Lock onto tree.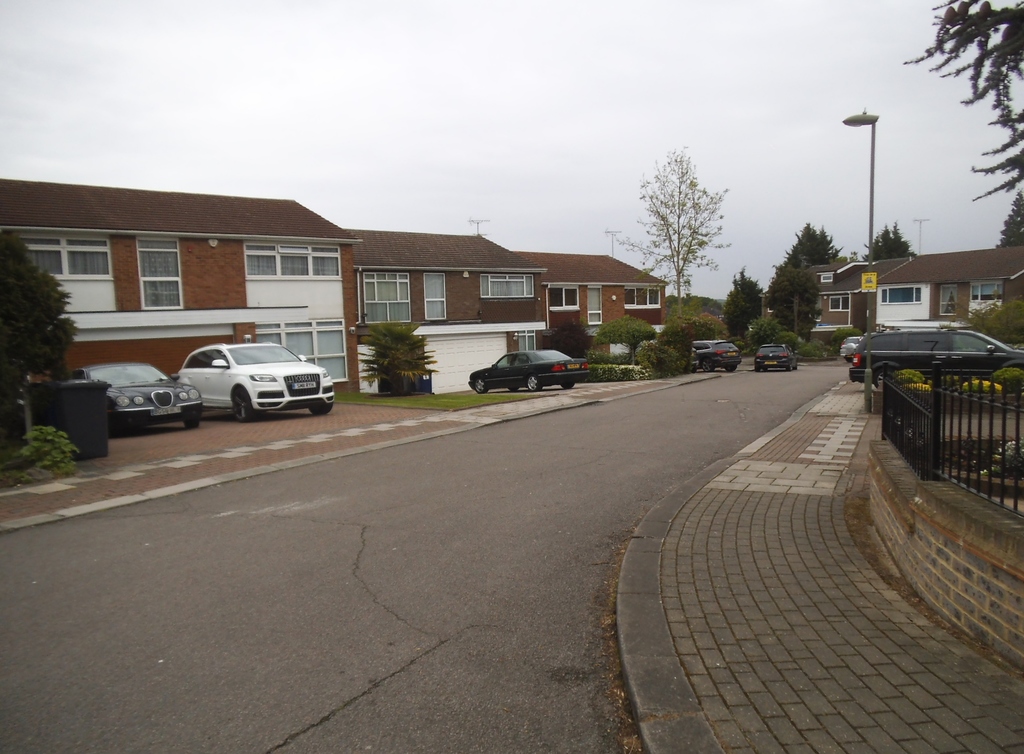
Locked: <region>723, 263, 758, 343</region>.
